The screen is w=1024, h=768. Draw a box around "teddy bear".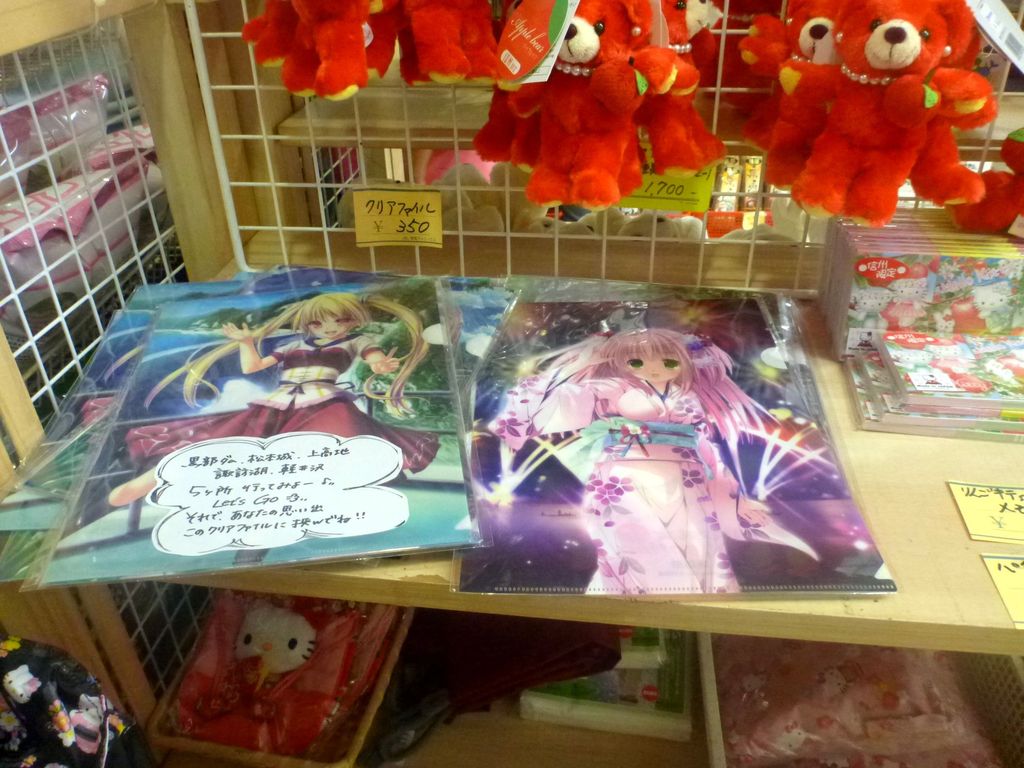
(954,131,1023,241).
